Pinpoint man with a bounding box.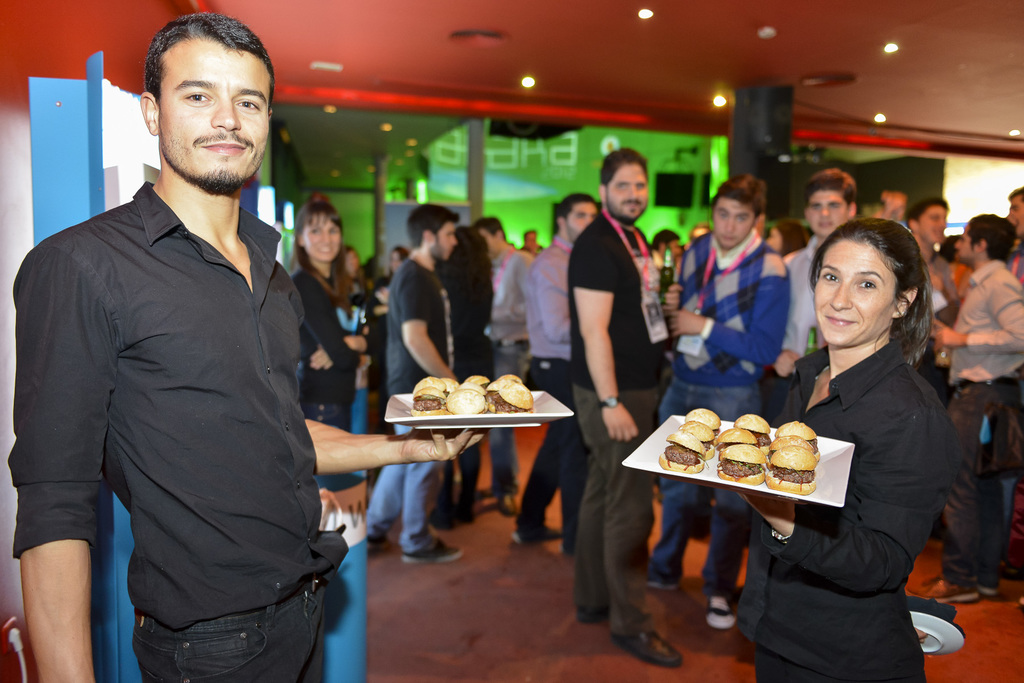
<box>484,215,550,510</box>.
